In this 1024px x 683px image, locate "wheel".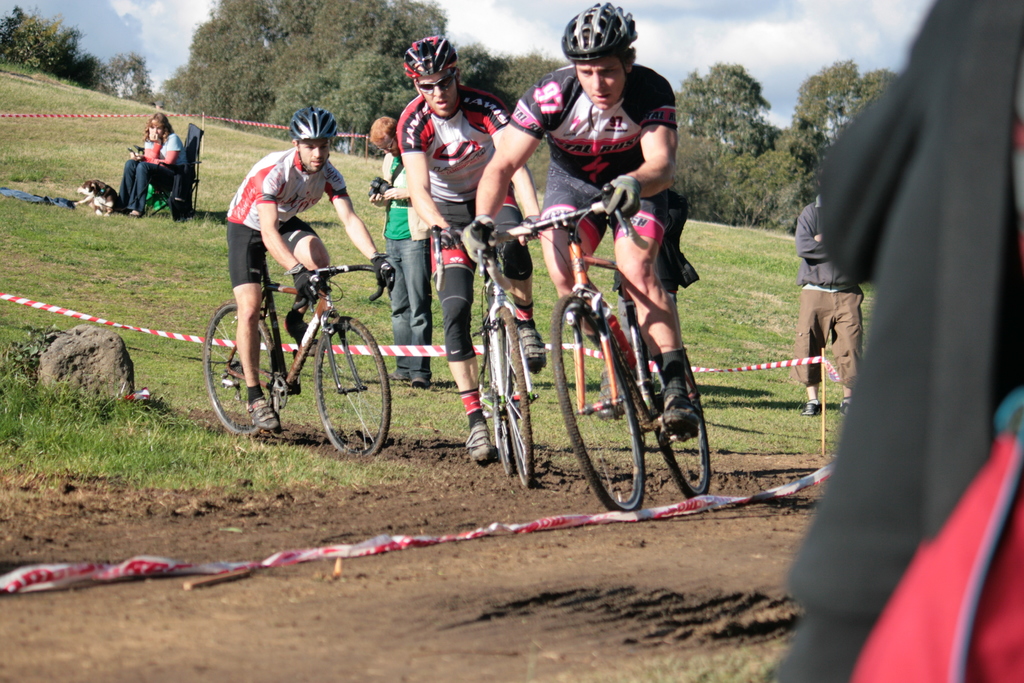
Bounding box: crop(640, 318, 707, 502).
